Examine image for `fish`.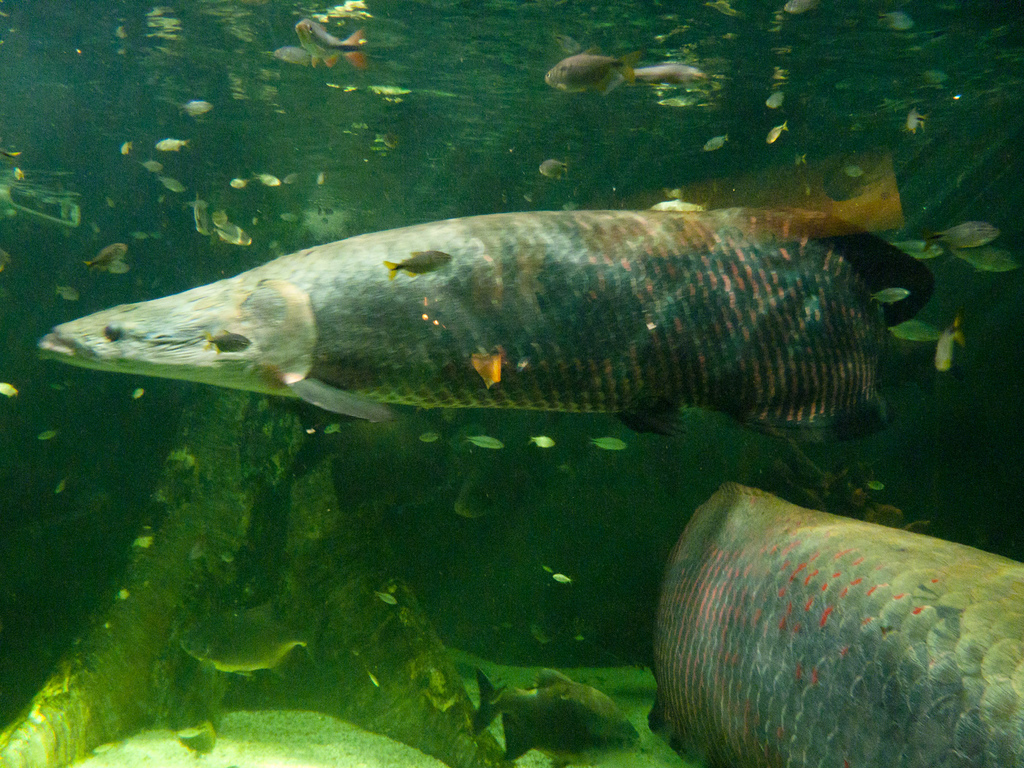
Examination result: 159, 138, 189, 154.
